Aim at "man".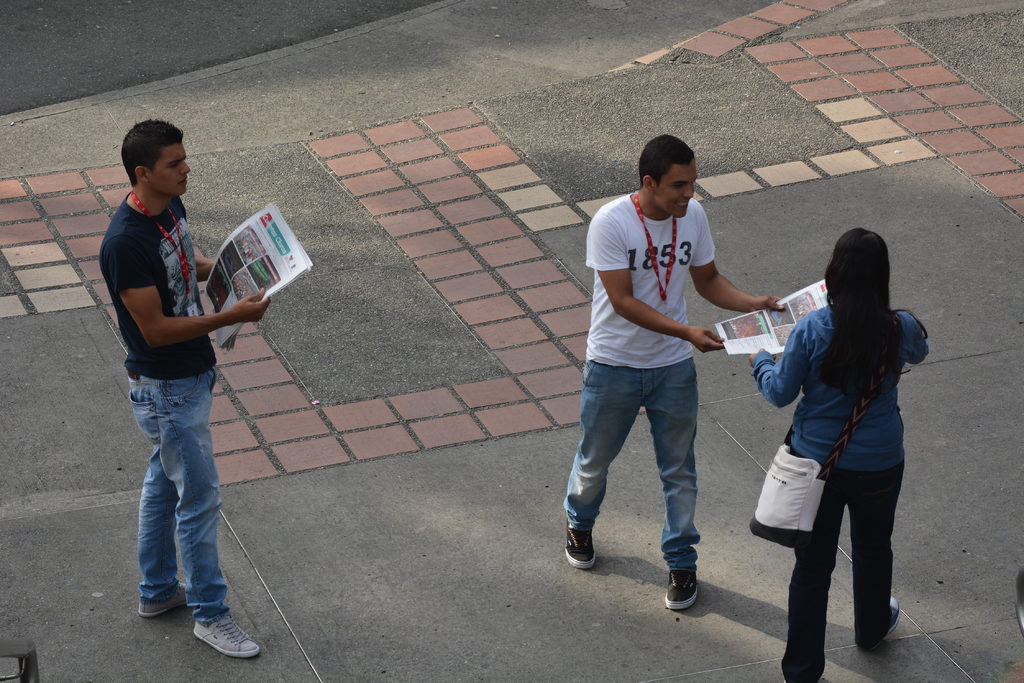
Aimed at [left=565, top=136, right=790, bottom=613].
